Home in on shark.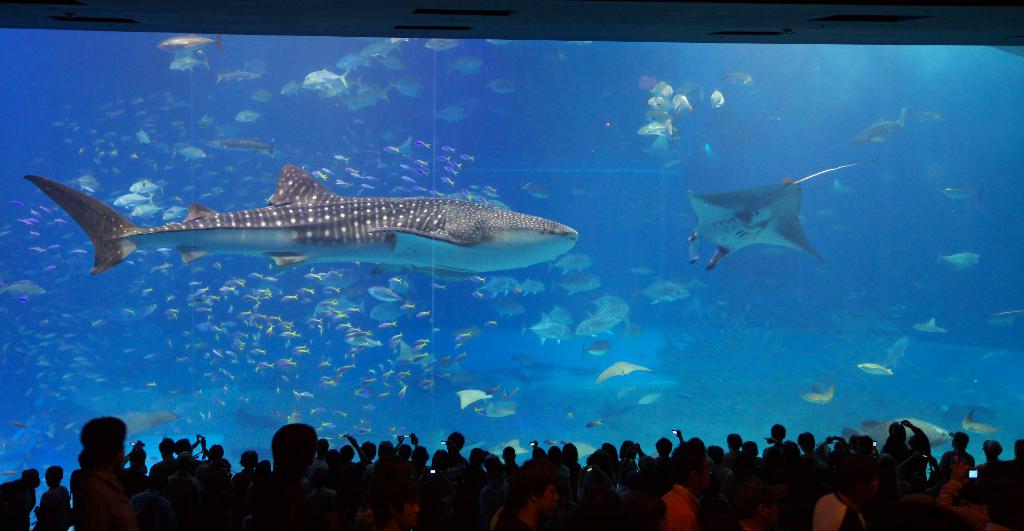
Homed in at x1=680 y1=180 x2=826 y2=271.
